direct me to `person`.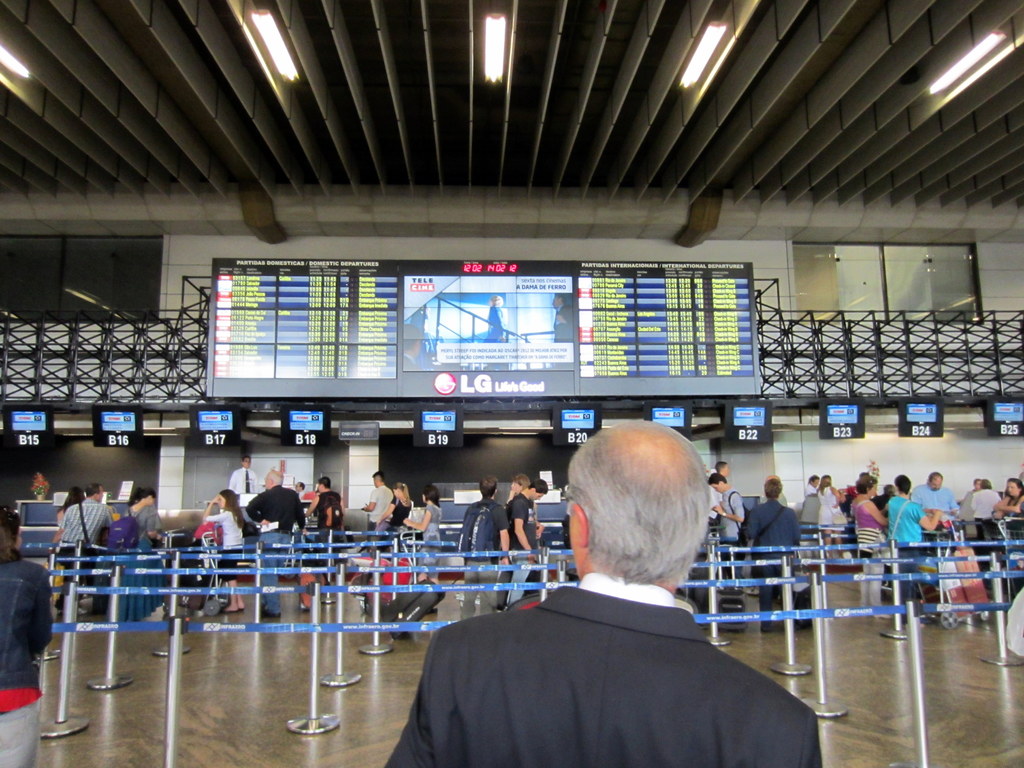
Direction: x1=104, y1=486, x2=173, y2=609.
